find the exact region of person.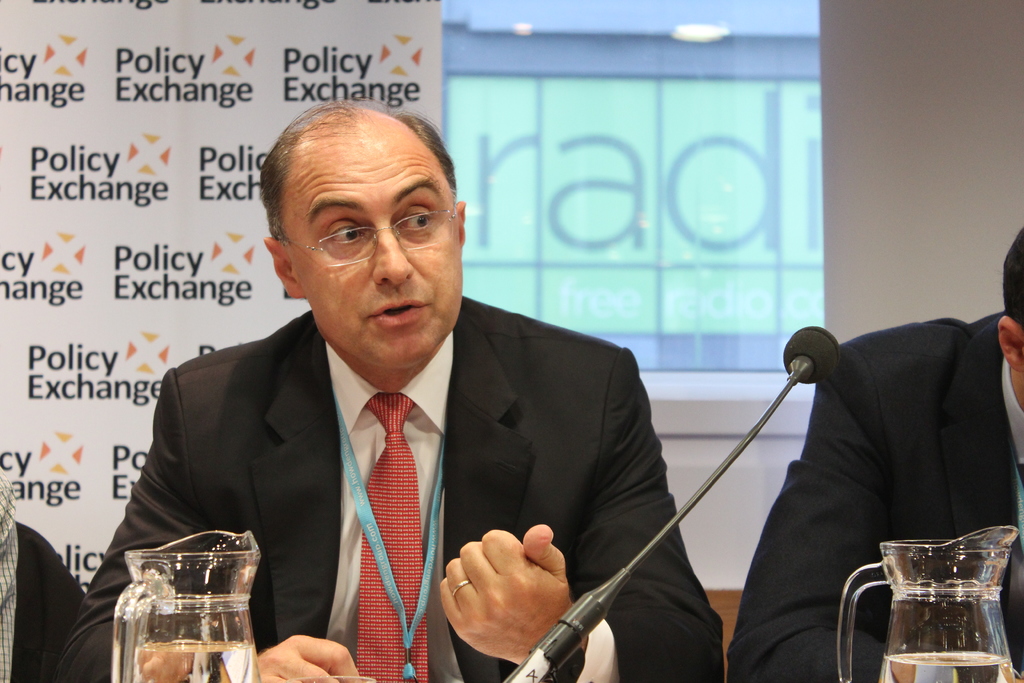
Exact region: 0 475 83 682.
